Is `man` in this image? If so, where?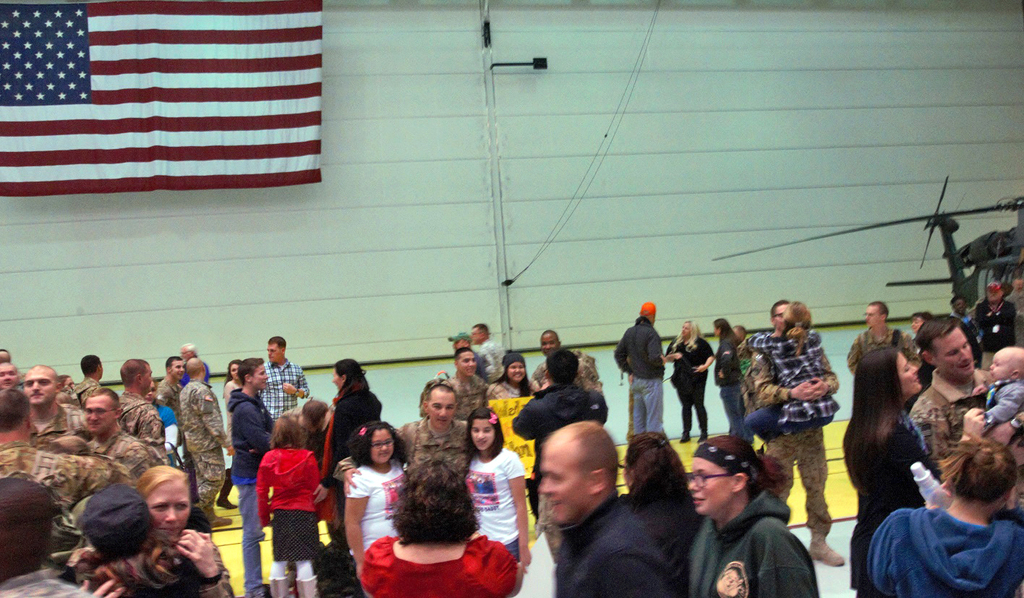
Yes, at x1=1007 y1=278 x2=1023 y2=341.
